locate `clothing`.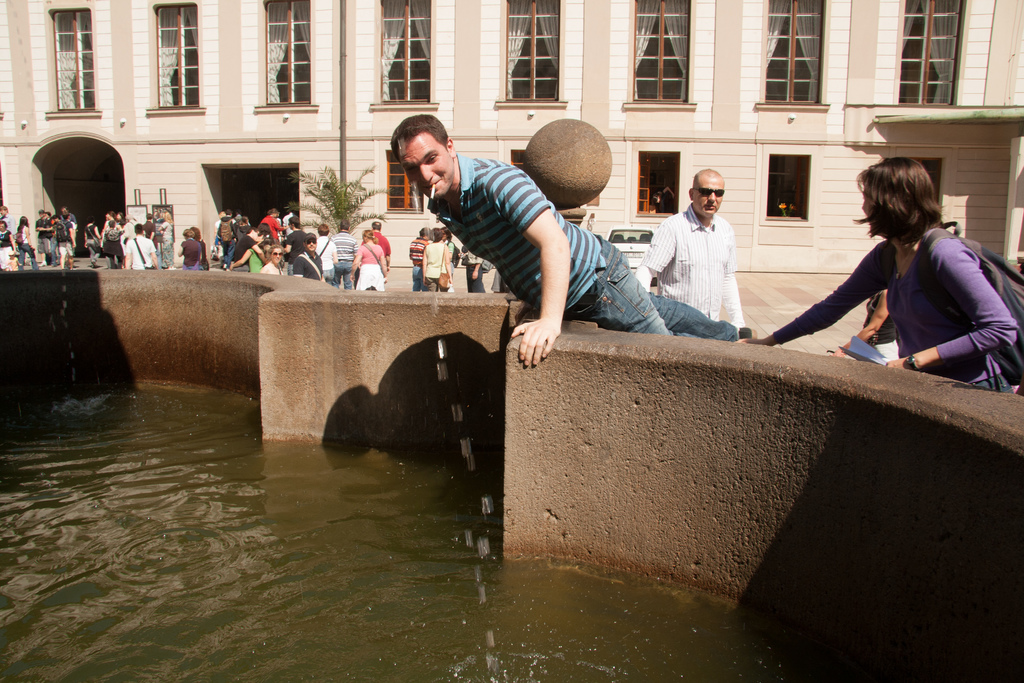
Bounding box: box(294, 249, 323, 282).
